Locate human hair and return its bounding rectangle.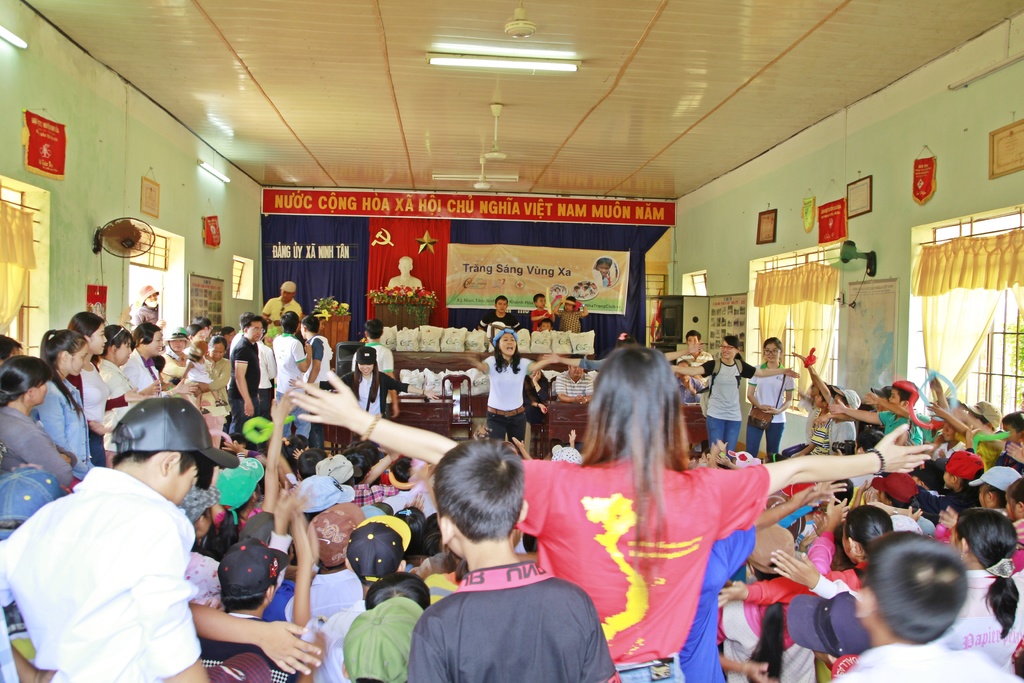
select_region(837, 394, 848, 410).
